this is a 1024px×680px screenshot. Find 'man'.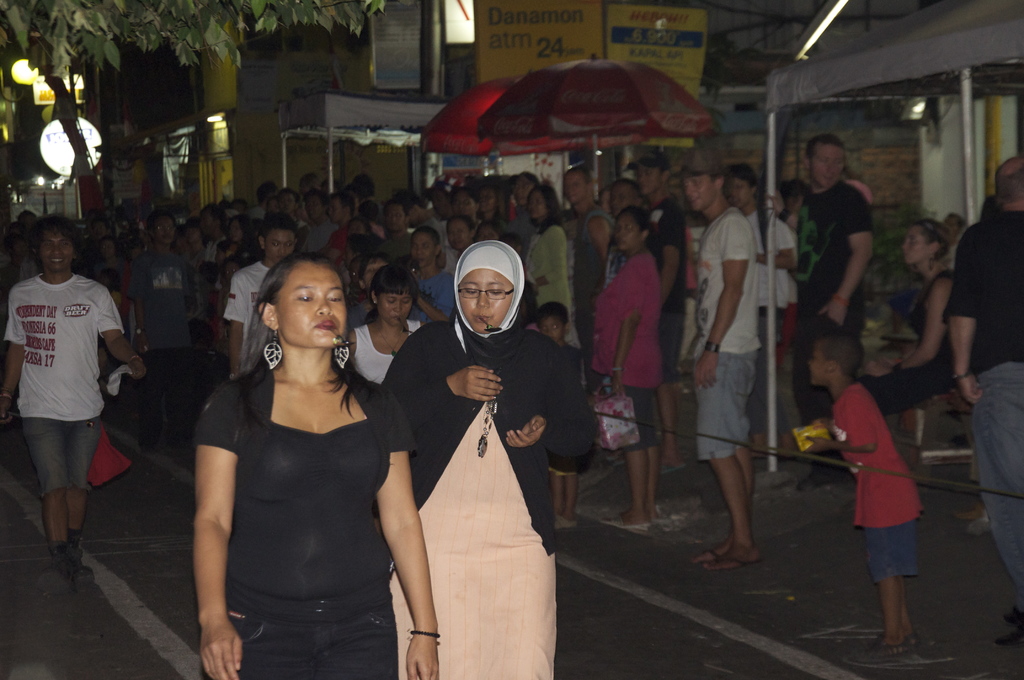
Bounding box: 297 188 333 252.
